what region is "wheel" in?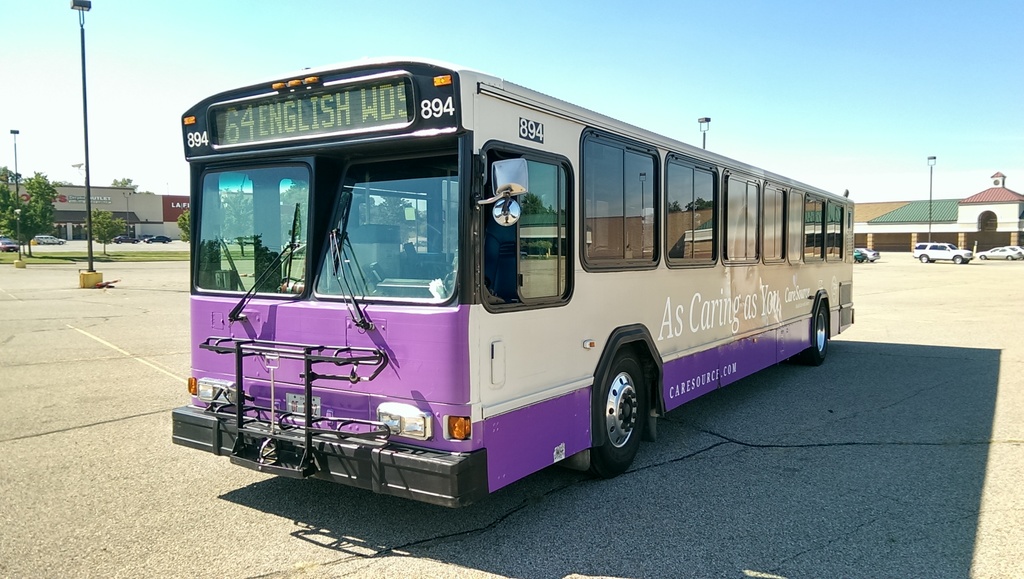
pyautogui.locateOnScreen(954, 255, 964, 263).
